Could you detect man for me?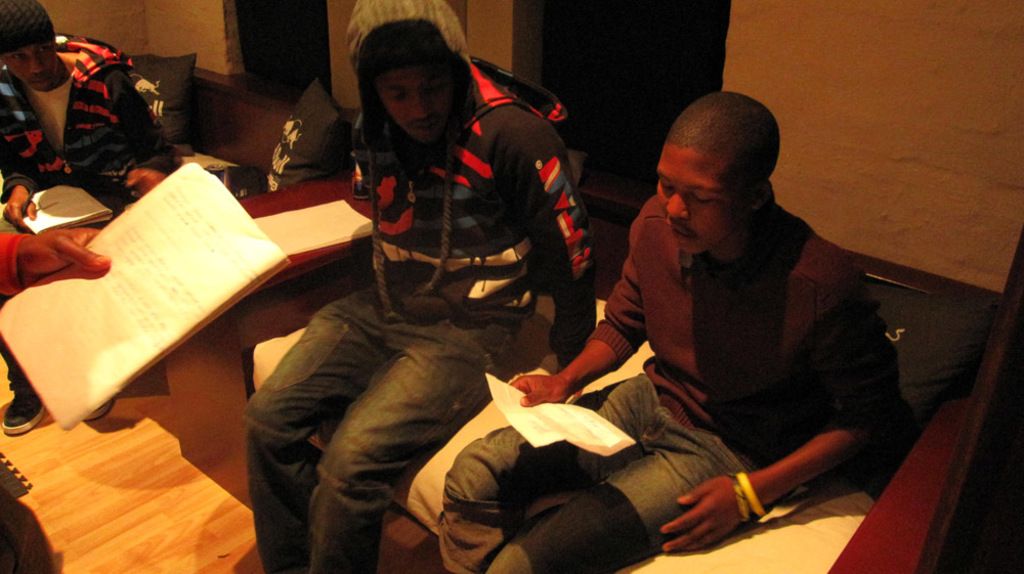
Detection result: {"x1": 420, "y1": 95, "x2": 908, "y2": 573}.
